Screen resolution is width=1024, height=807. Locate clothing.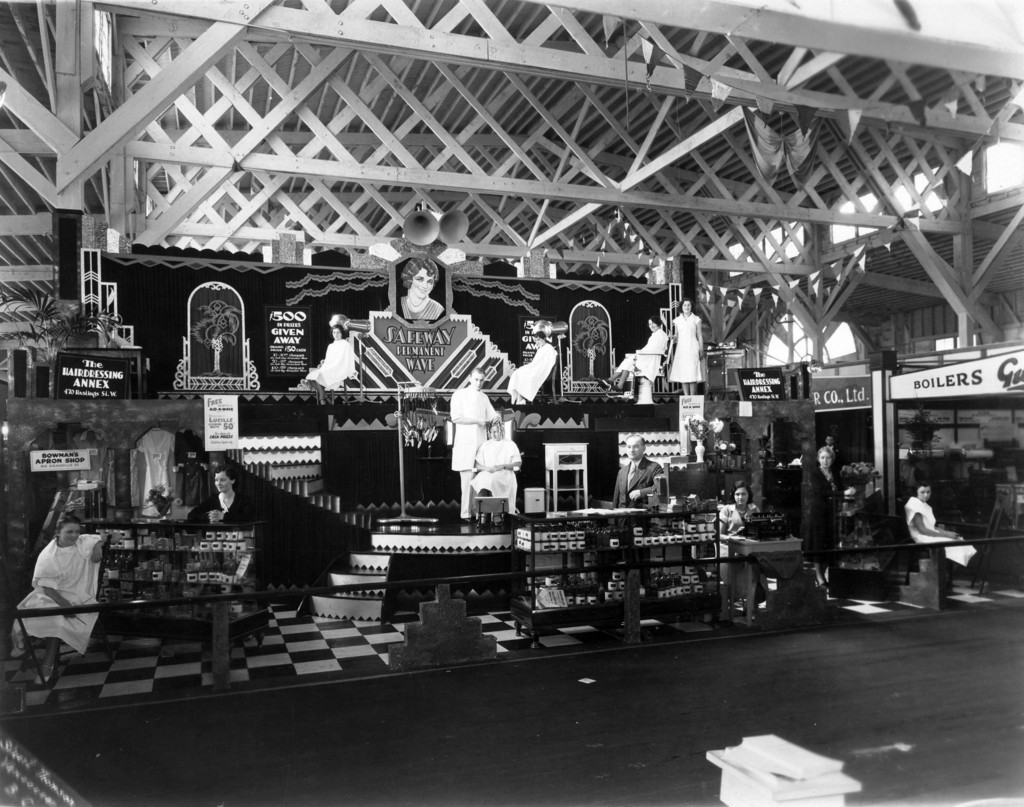
(x1=304, y1=335, x2=353, y2=392).
